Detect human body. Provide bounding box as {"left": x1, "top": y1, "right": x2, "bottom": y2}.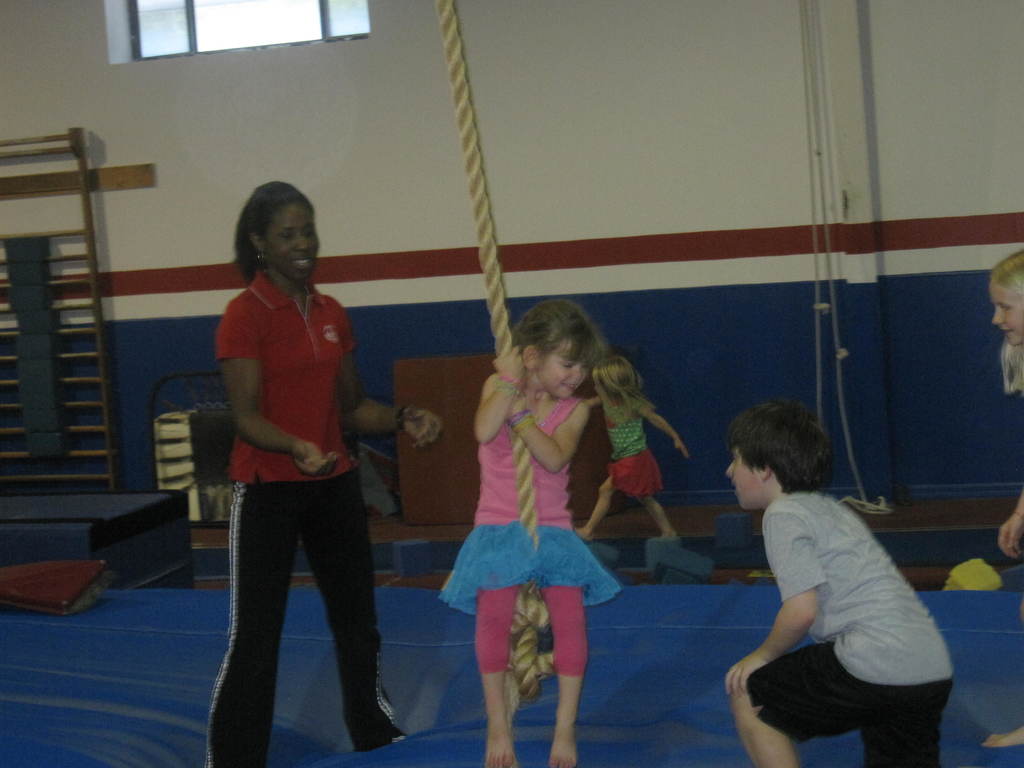
{"left": 588, "top": 351, "right": 687, "bottom": 540}.
